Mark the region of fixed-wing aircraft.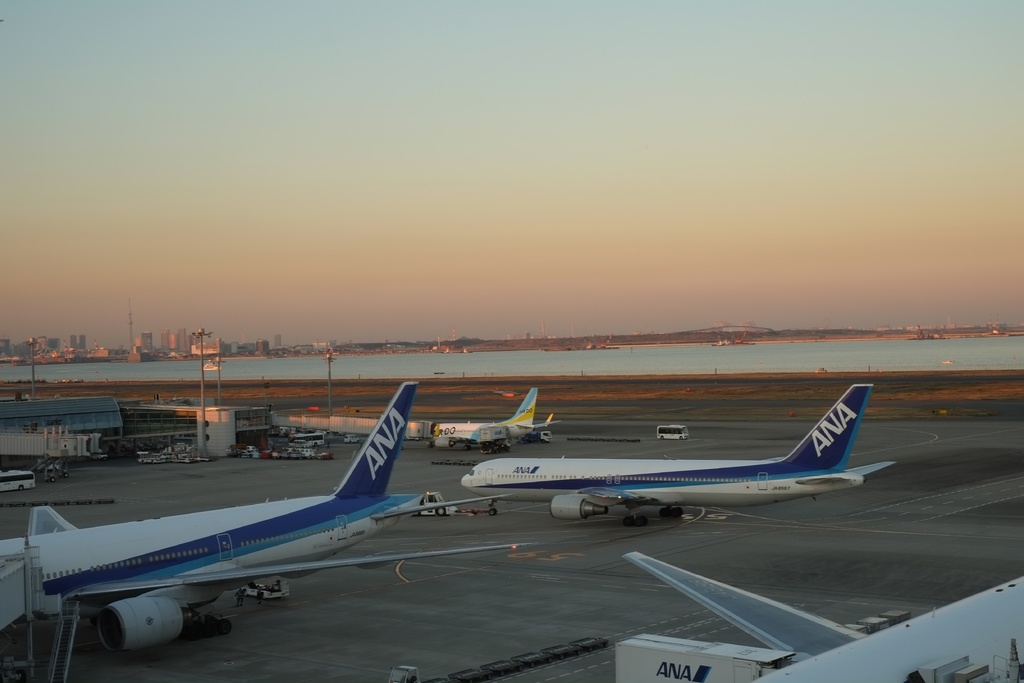
Region: x1=462 y1=384 x2=900 y2=529.
